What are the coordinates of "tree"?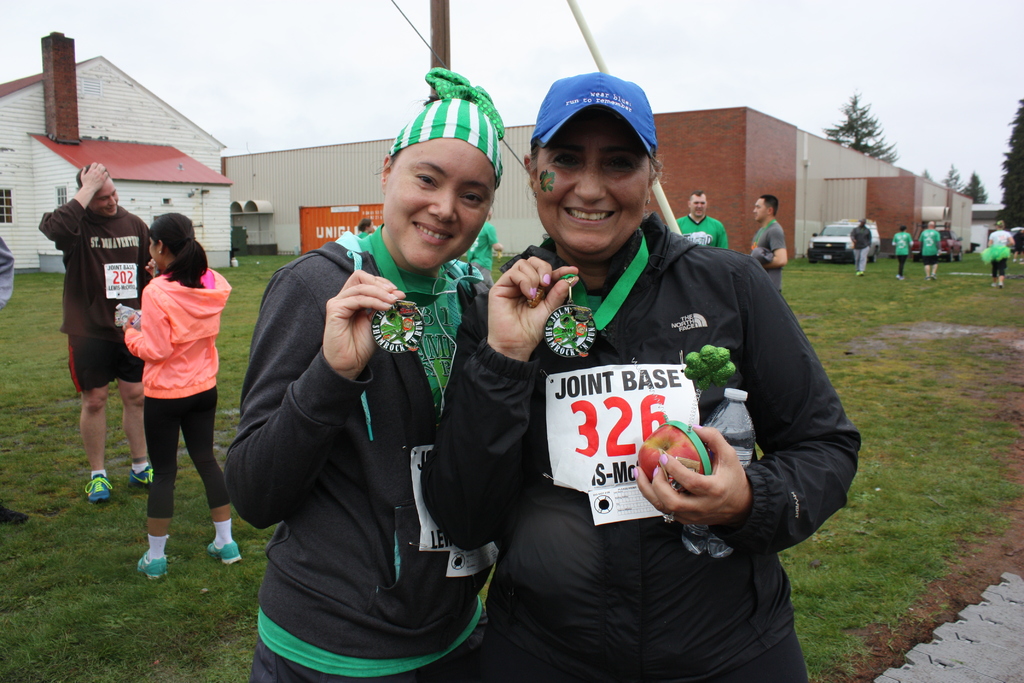
rect(943, 160, 965, 188).
